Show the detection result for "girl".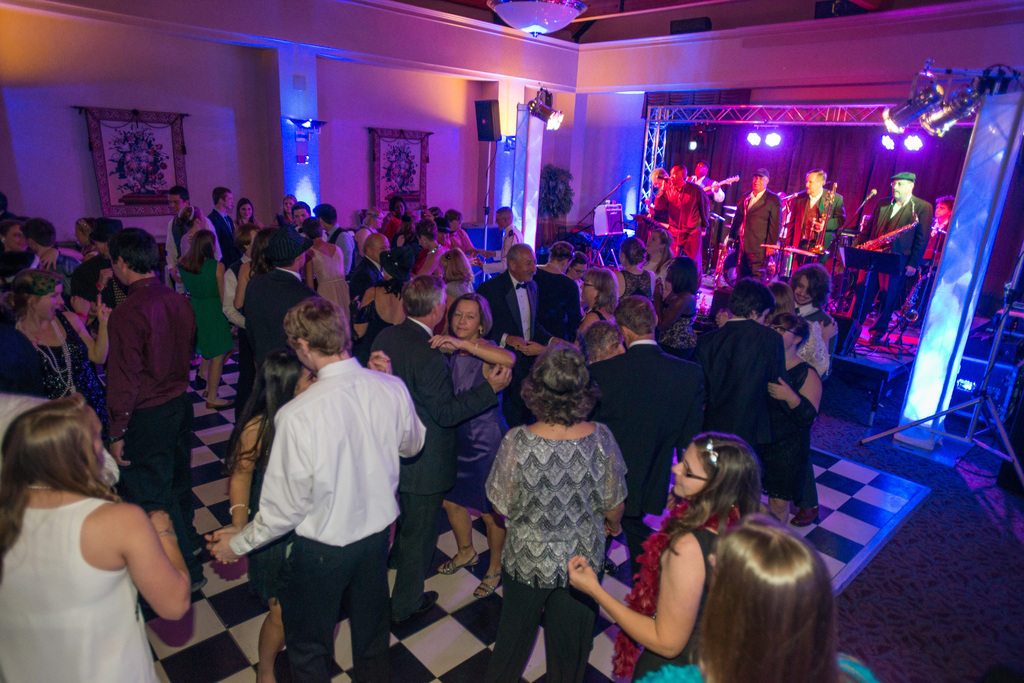
<region>304, 216, 349, 329</region>.
